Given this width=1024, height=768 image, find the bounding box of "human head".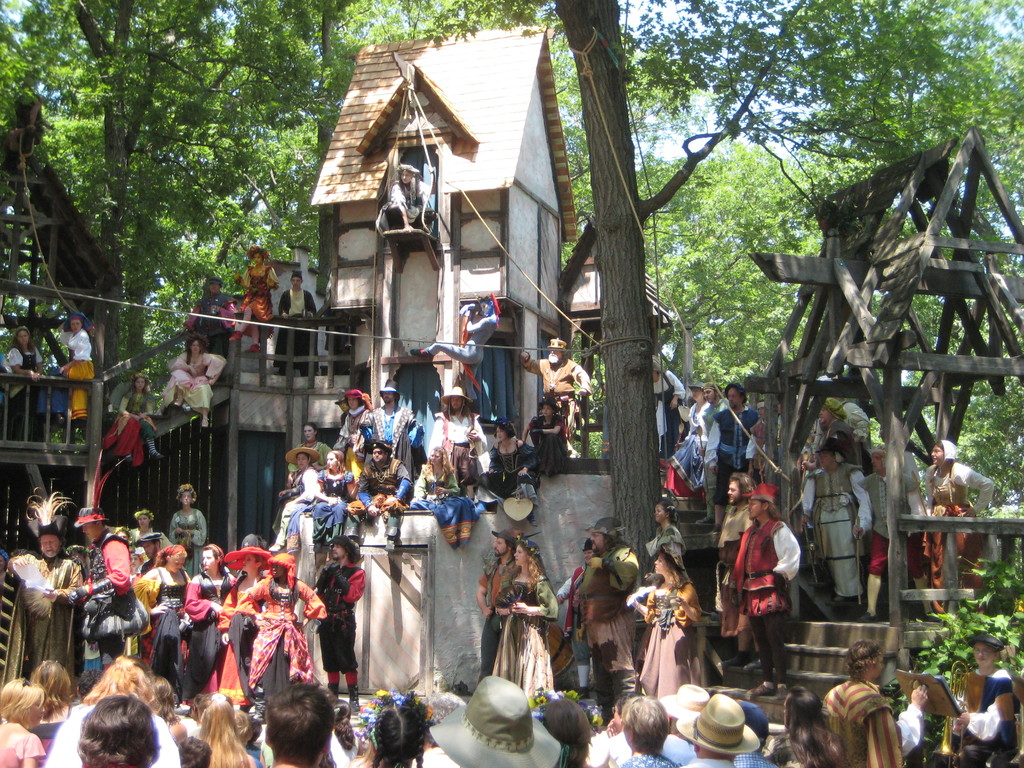
select_region(246, 244, 268, 263).
